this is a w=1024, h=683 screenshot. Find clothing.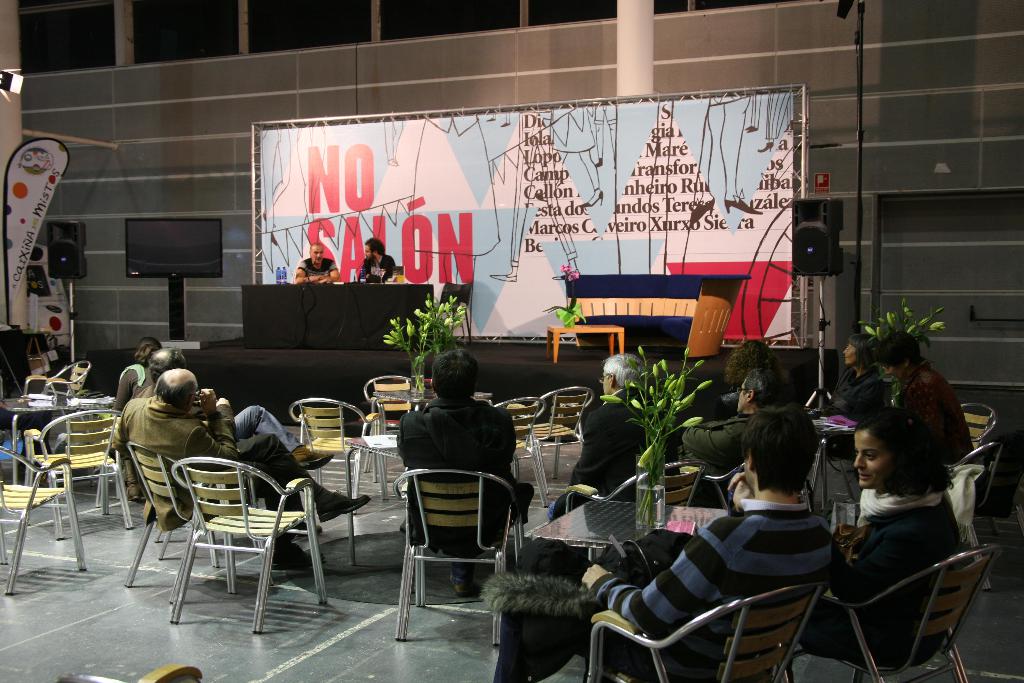
Bounding box: rect(801, 489, 966, 667).
